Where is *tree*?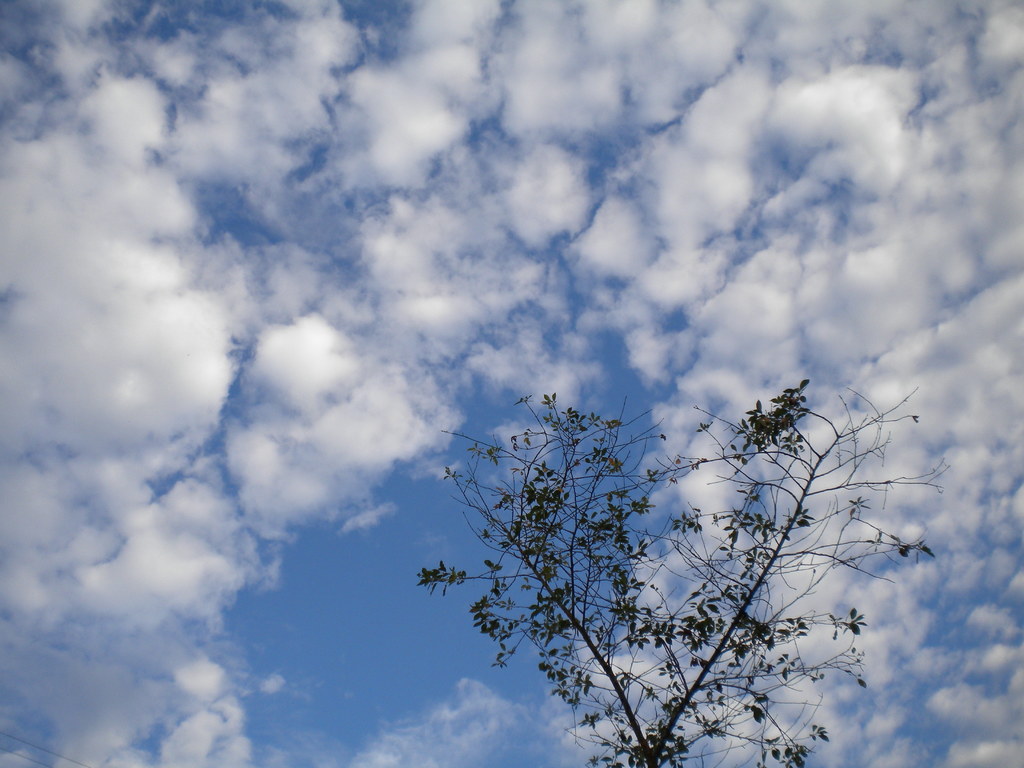
Rect(394, 337, 938, 752).
